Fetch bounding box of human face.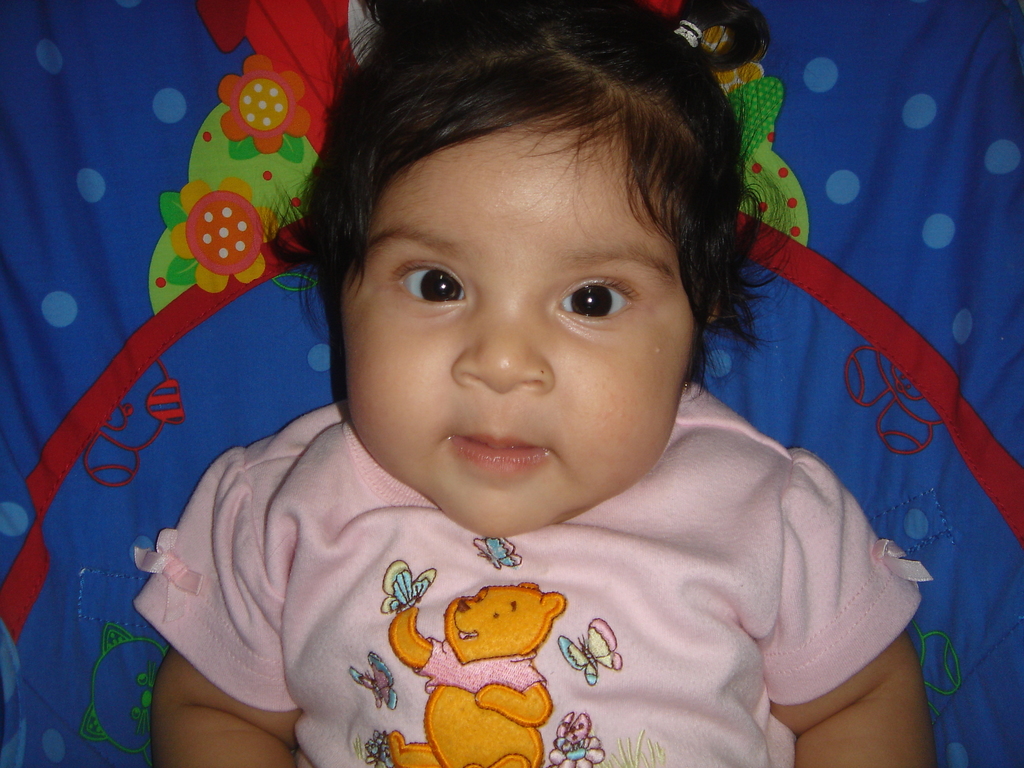
Bbox: bbox=(349, 121, 696, 538).
